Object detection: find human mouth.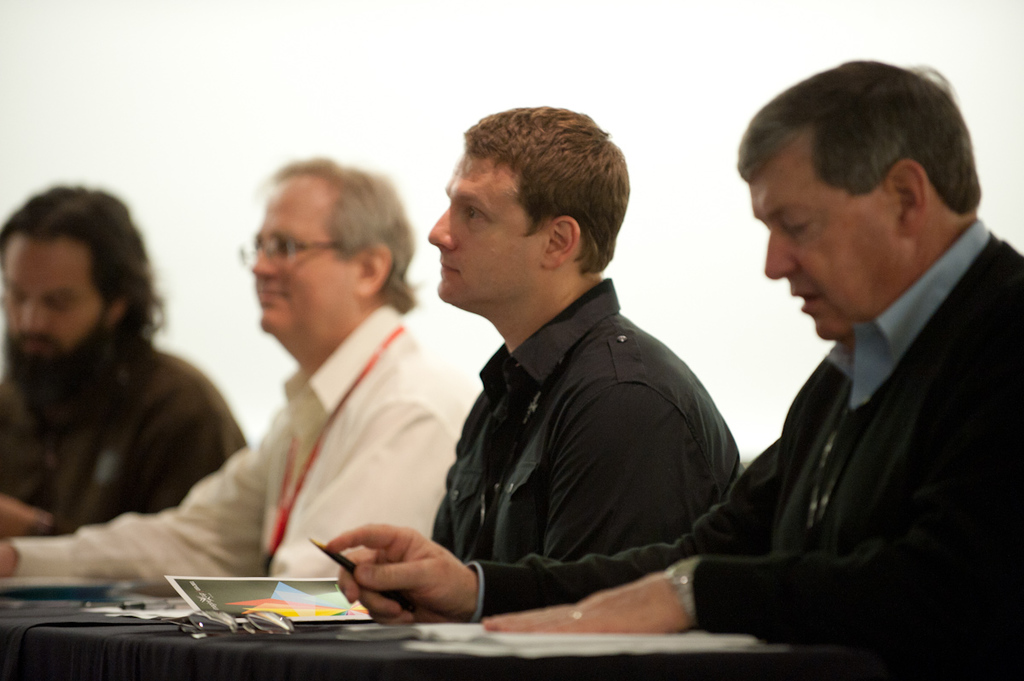
[x1=789, y1=281, x2=824, y2=317].
